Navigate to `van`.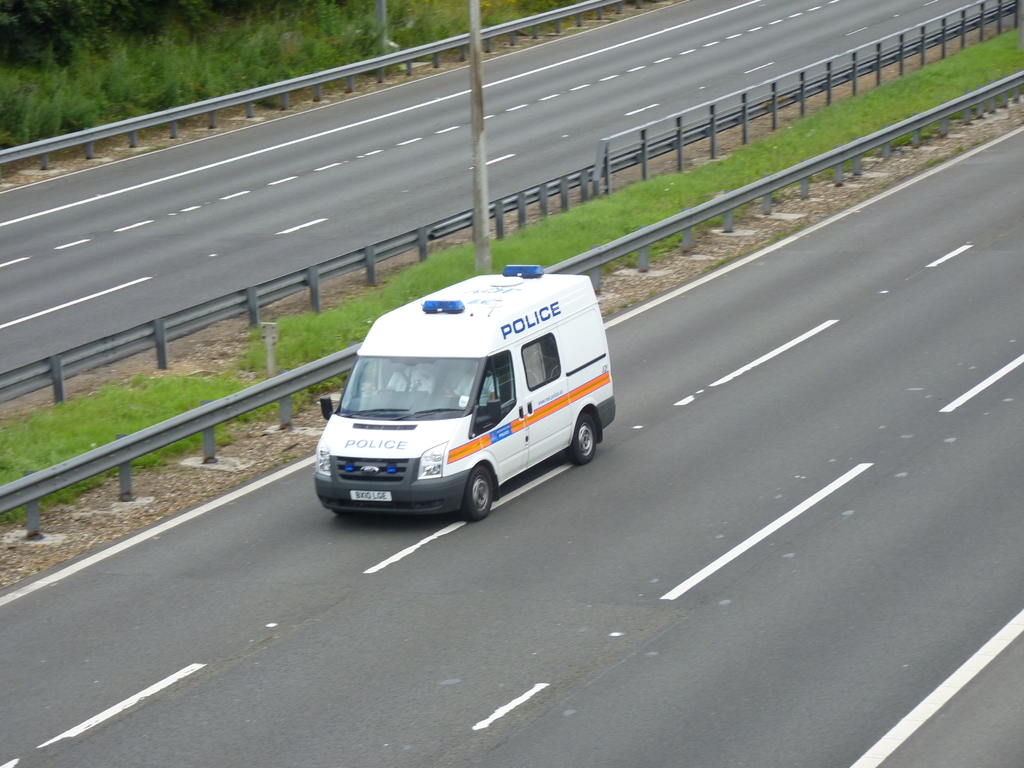
Navigation target: [302, 266, 618, 522].
